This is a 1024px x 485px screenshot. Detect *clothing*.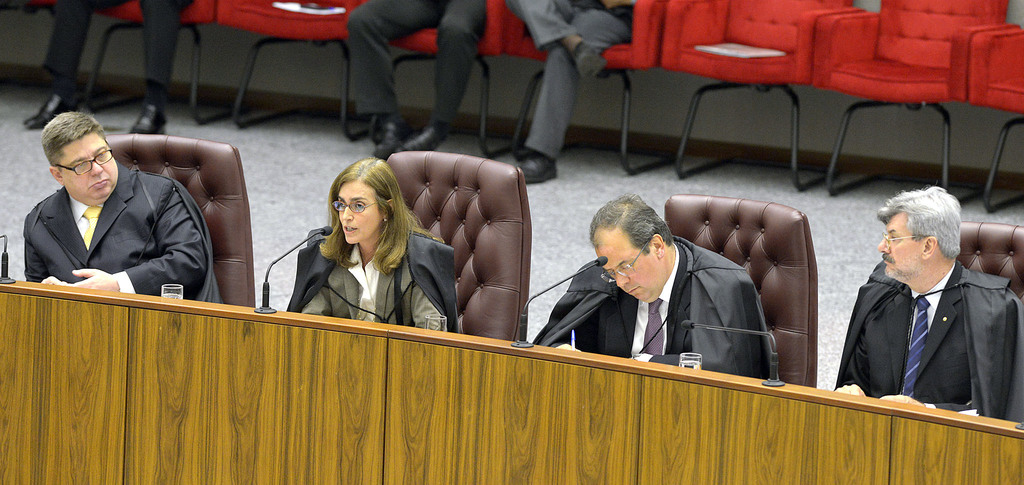
(517,0,642,162).
